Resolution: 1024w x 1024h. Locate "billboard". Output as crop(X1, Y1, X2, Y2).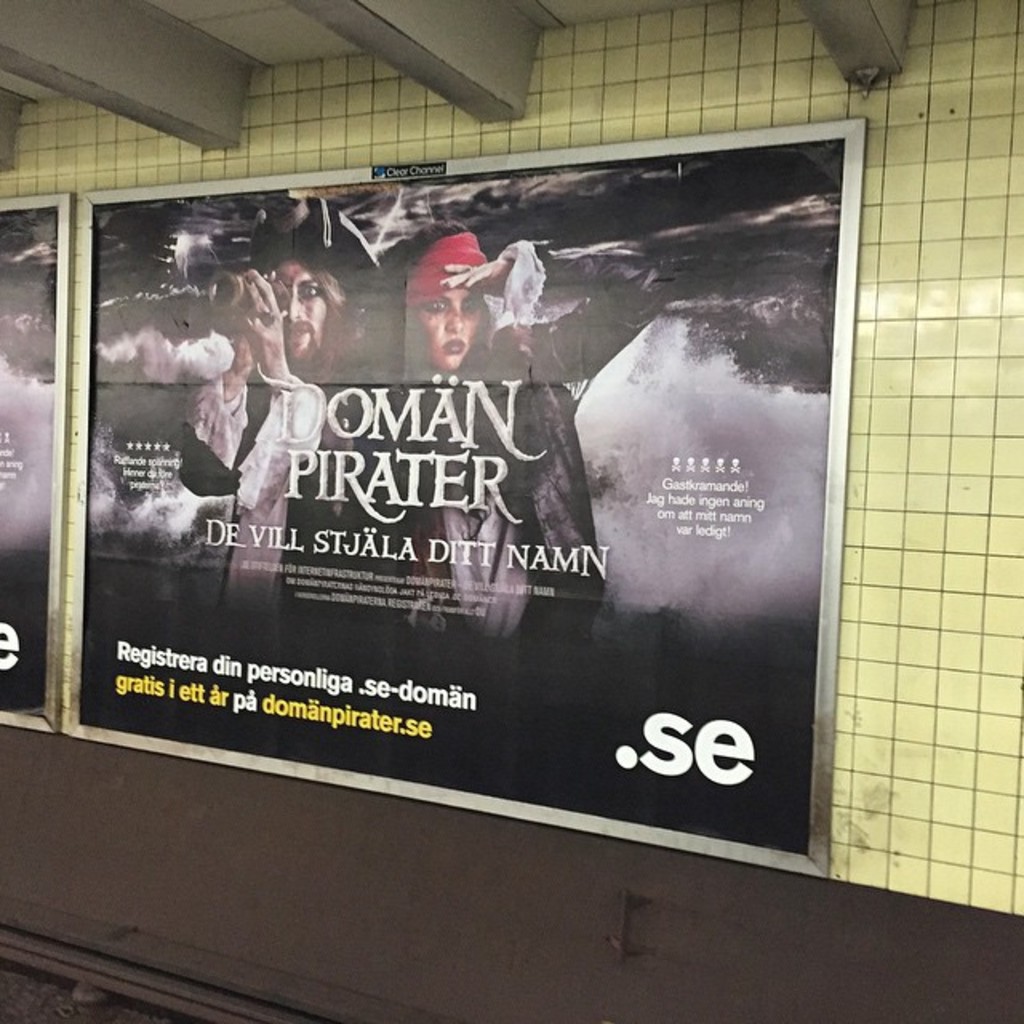
crop(0, 74, 917, 950).
